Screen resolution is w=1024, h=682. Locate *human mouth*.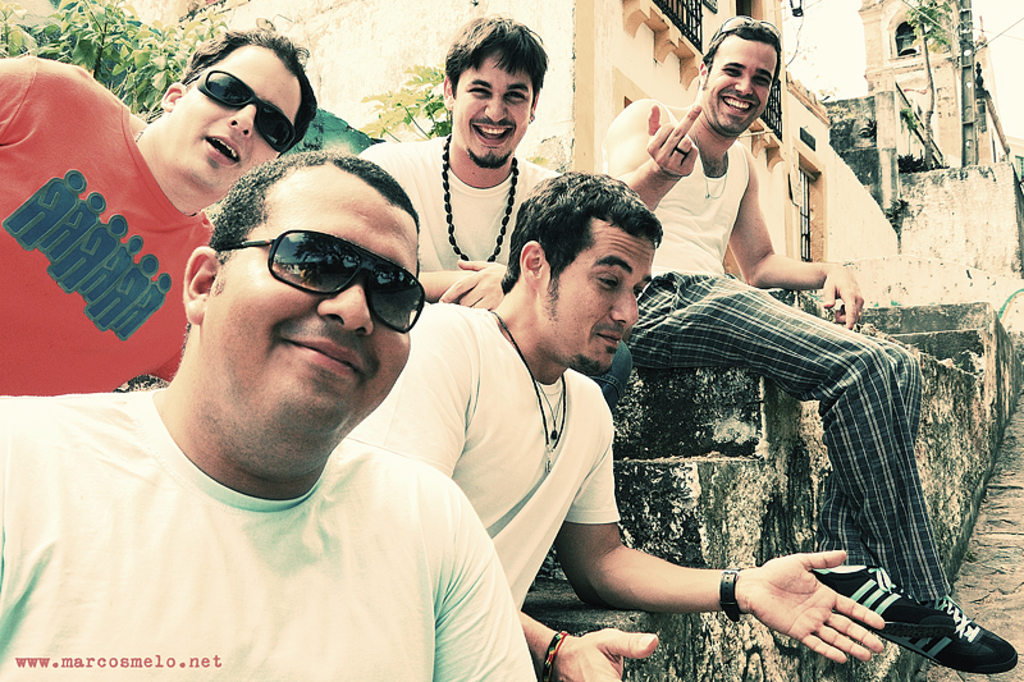
box=[467, 118, 517, 156].
